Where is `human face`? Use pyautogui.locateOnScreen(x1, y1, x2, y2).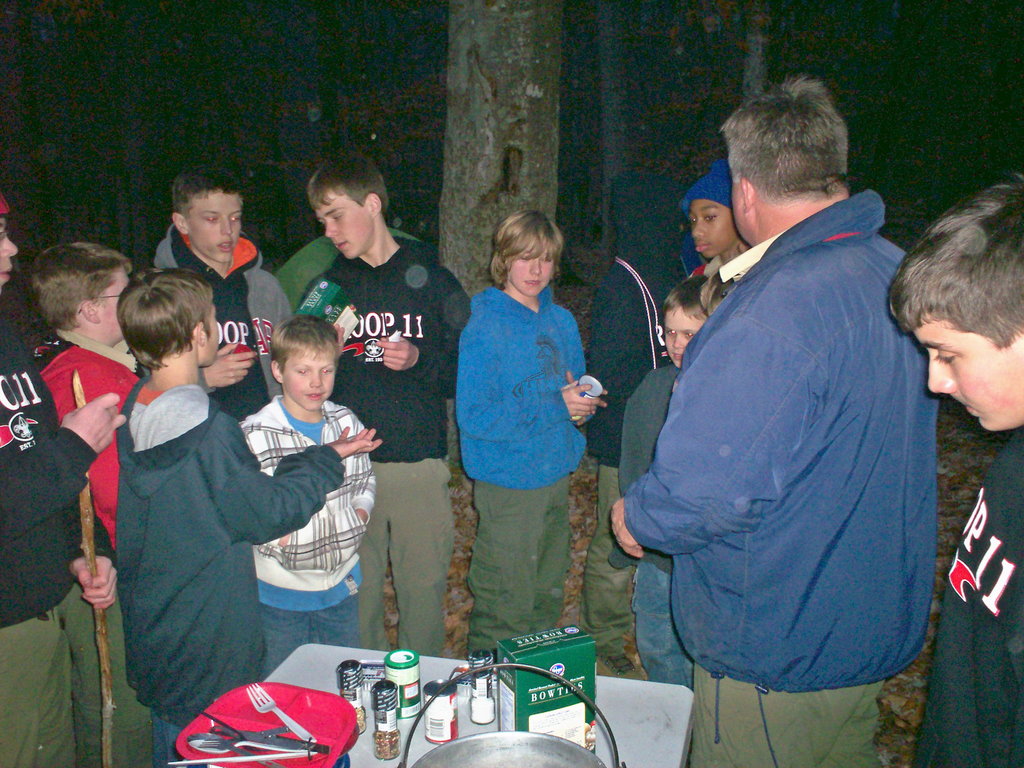
pyautogui.locateOnScreen(692, 200, 736, 259).
